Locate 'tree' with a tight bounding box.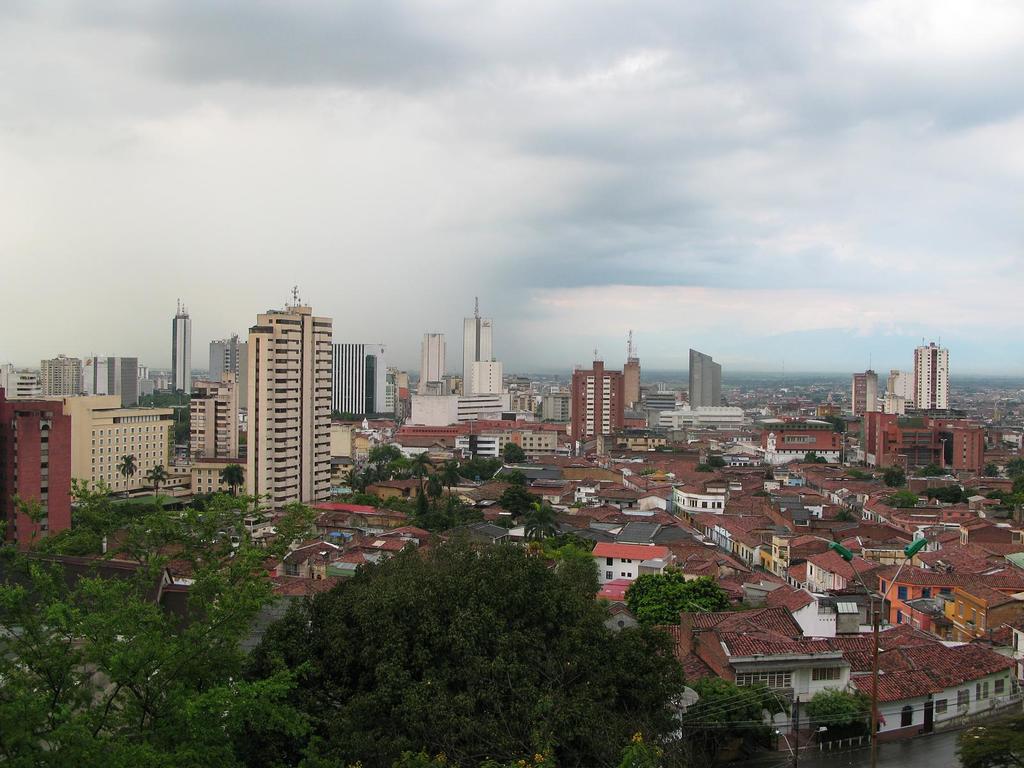
bbox=[985, 464, 1000, 477].
